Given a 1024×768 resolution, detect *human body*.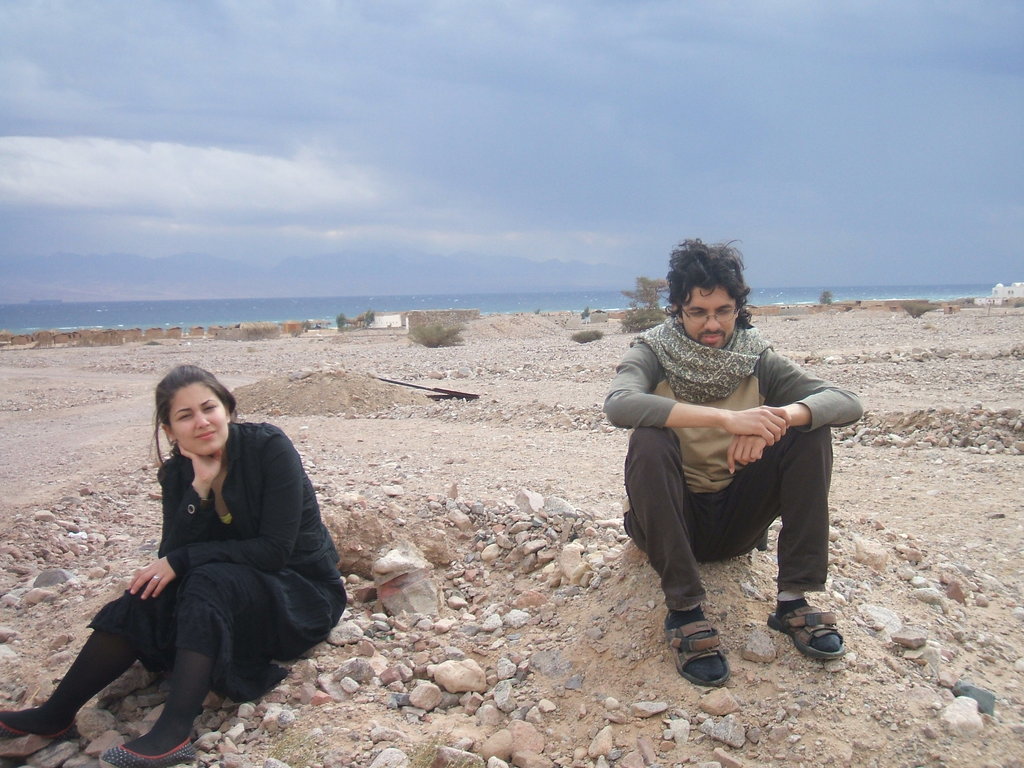
crop(18, 385, 348, 755).
